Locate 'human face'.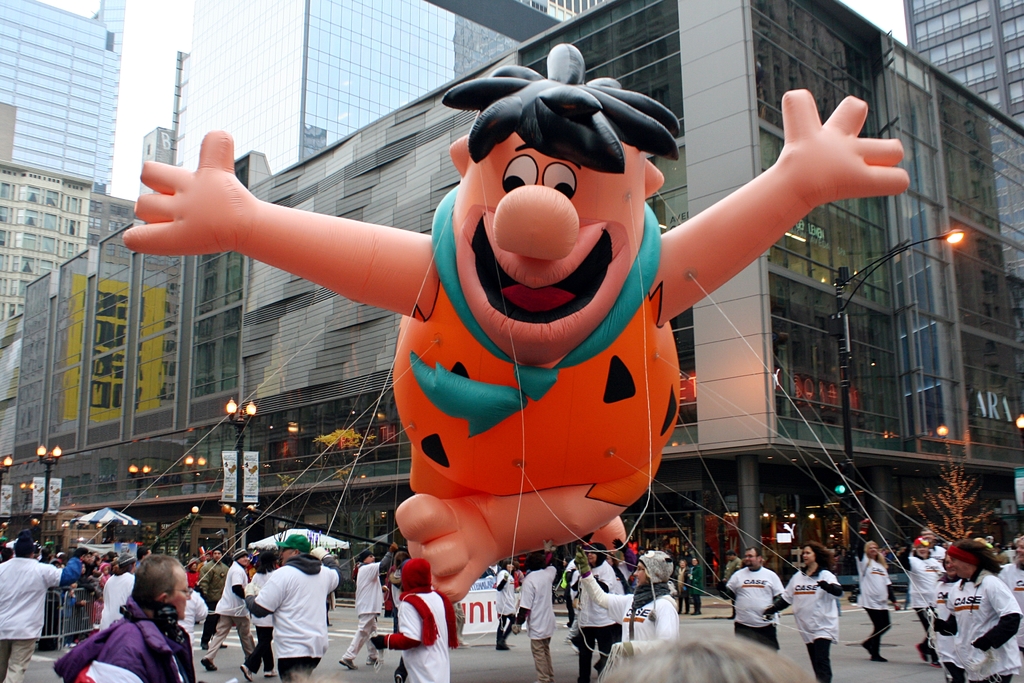
Bounding box: pyautogui.locateOnScreen(507, 562, 513, 572).
